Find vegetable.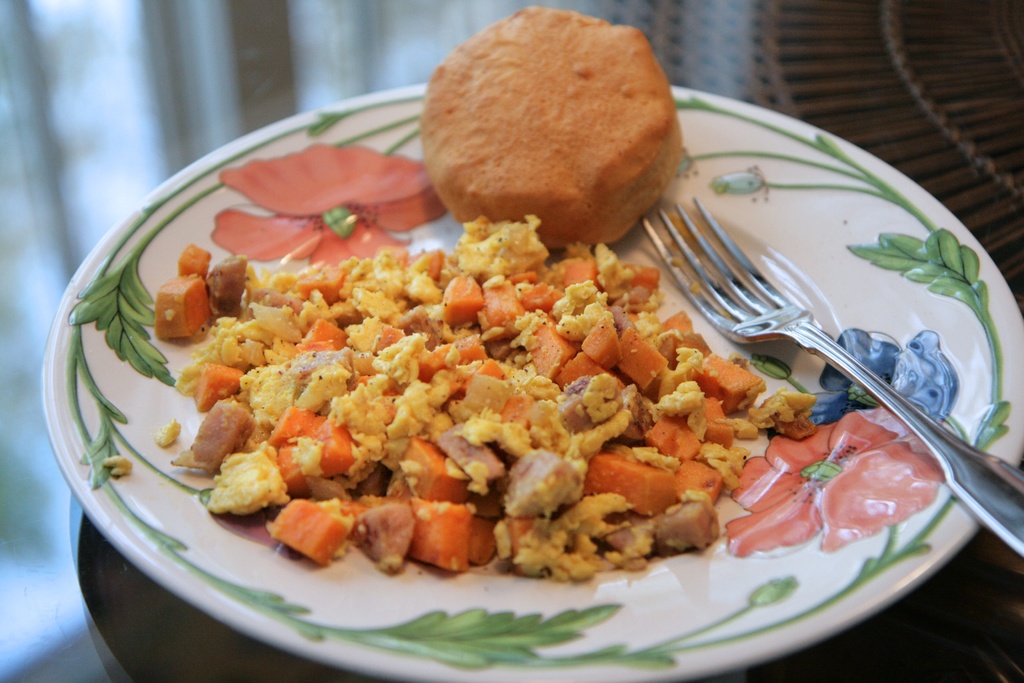
<bbox>563, 261, 605, 294</bbox>.
